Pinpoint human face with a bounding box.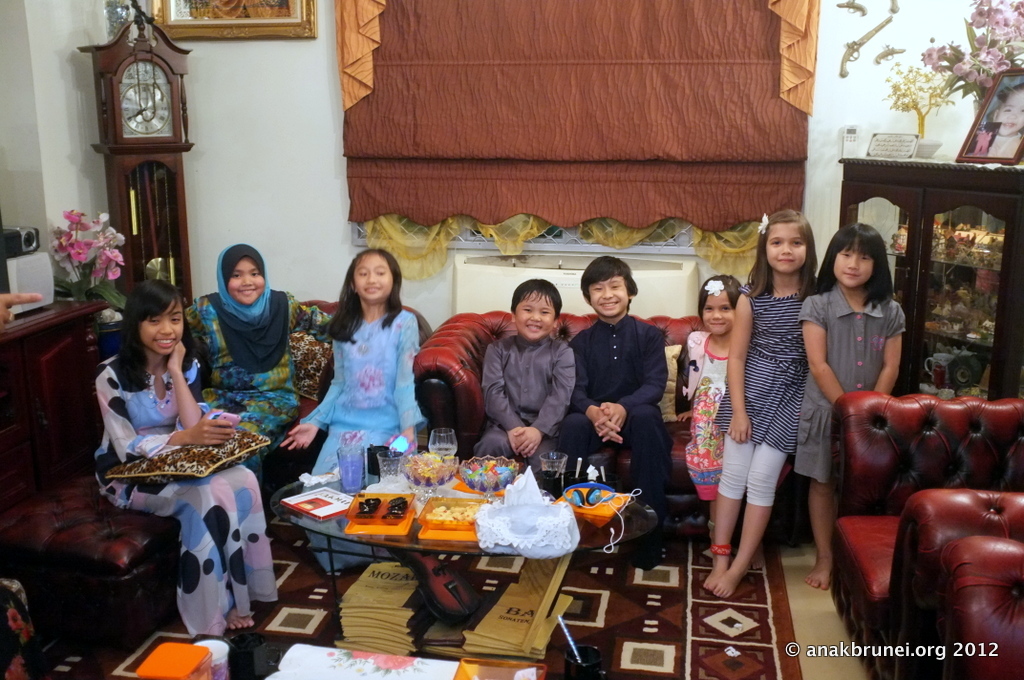
[left=700, top=291, right=731, bottom=337].
